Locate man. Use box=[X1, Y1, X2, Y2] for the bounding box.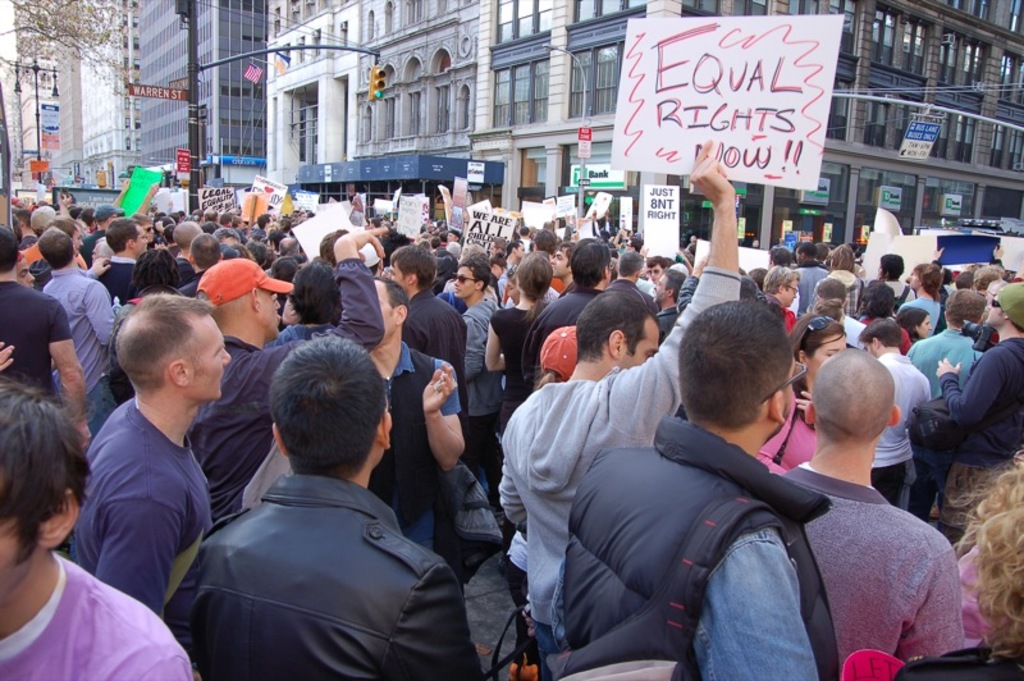
box=[370, 270, 465, 549].
